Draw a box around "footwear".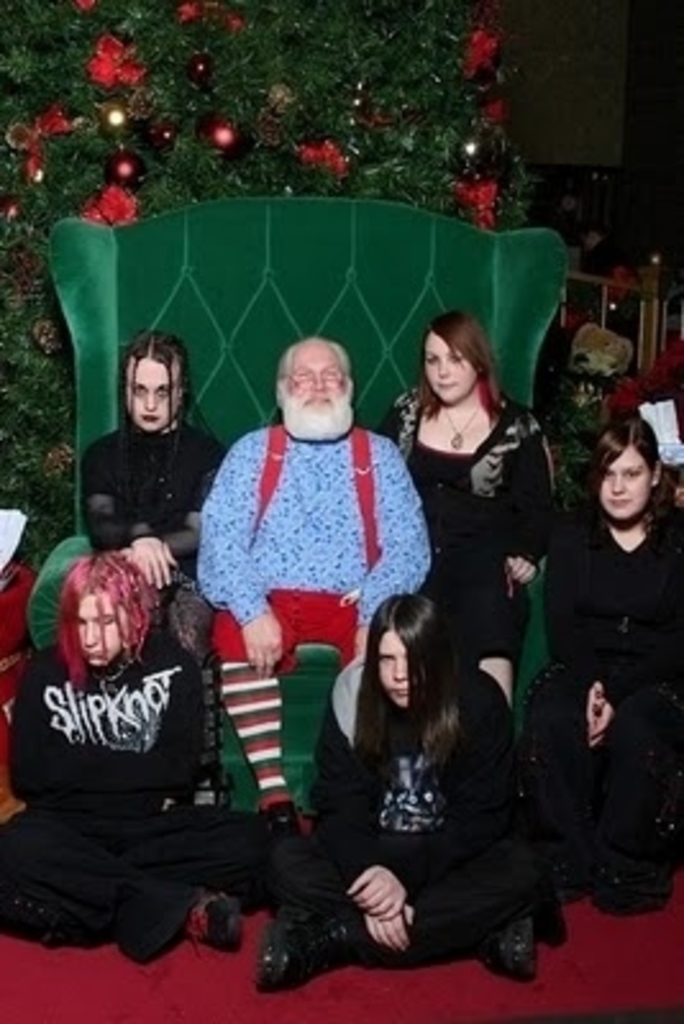
x1=174, y1=883, x2=243, y2=955.
